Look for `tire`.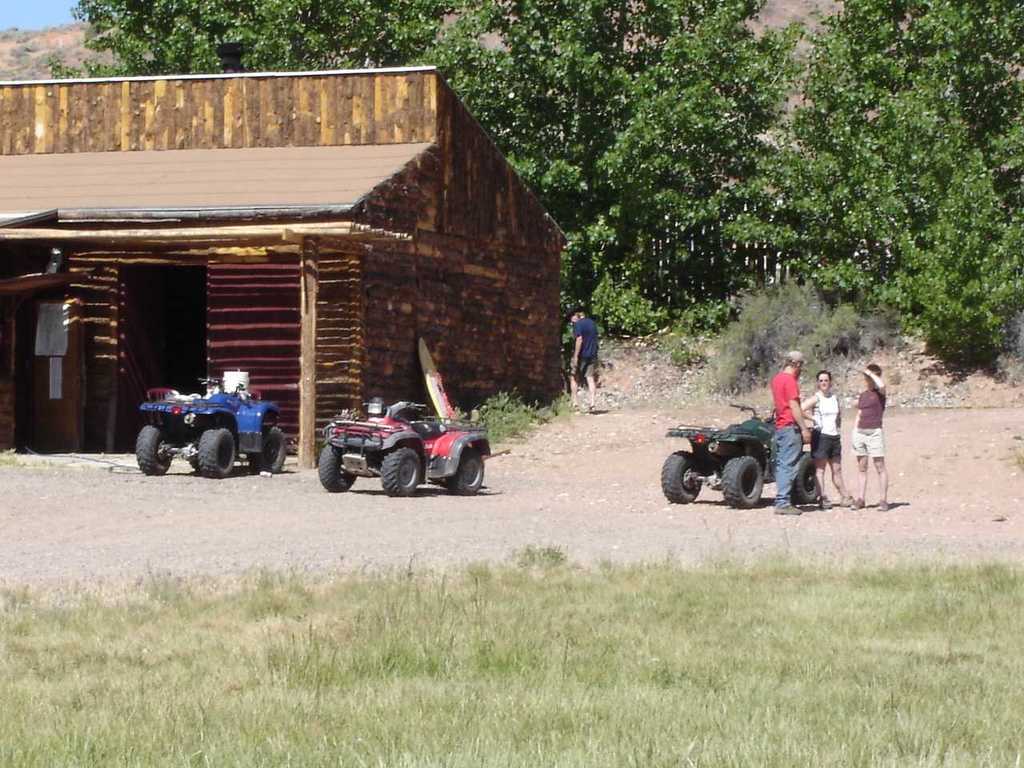
Found: {"left": 664, "top": 450, "right": 702, "bottom": 502}.
